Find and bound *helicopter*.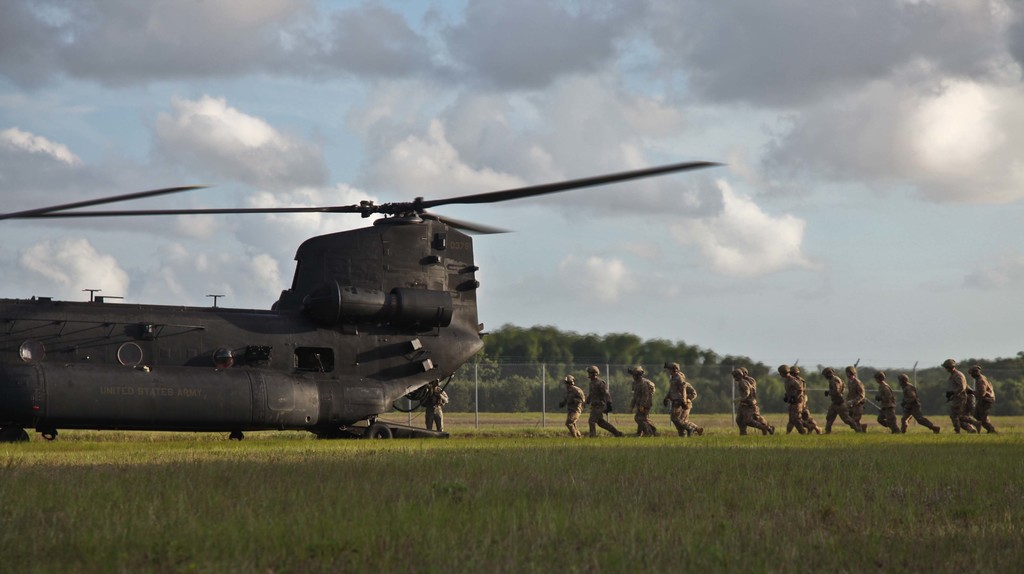
Bound: box=[0, 158, 729, 444].
